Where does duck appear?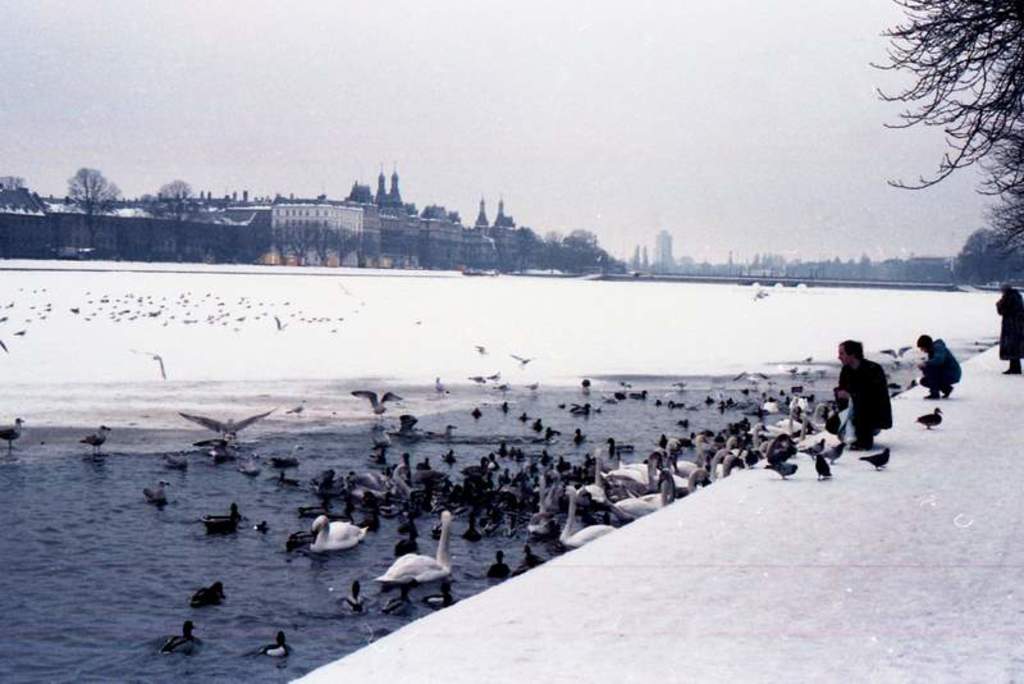
Appears at x1=493, y1=550, x2=518, y2=573.
